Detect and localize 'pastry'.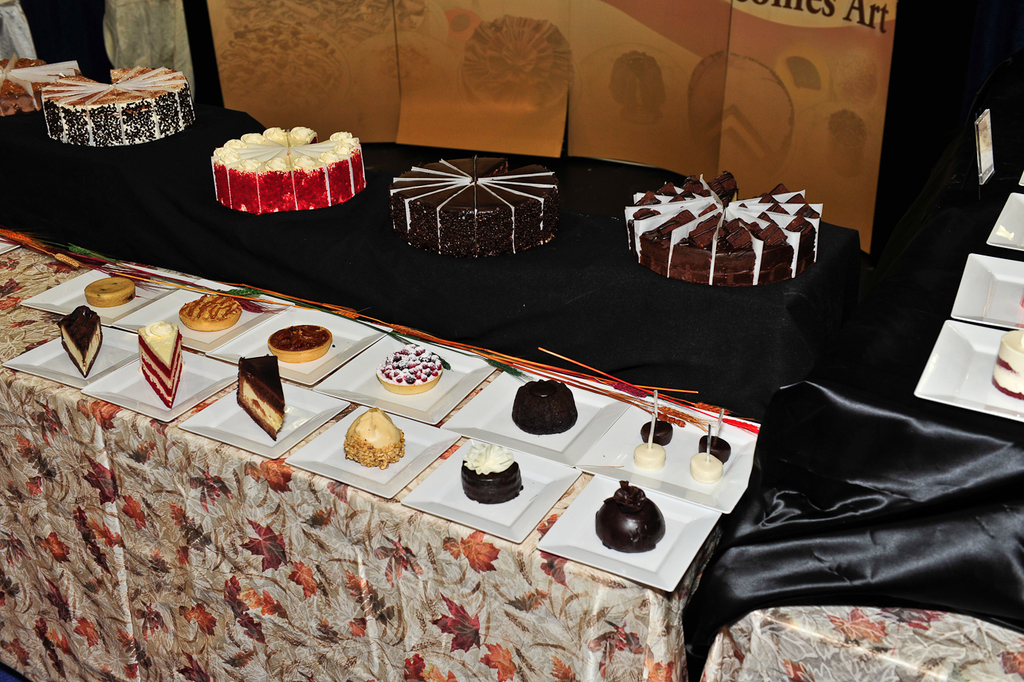
Localized at region(336, 415, 401, 474).
